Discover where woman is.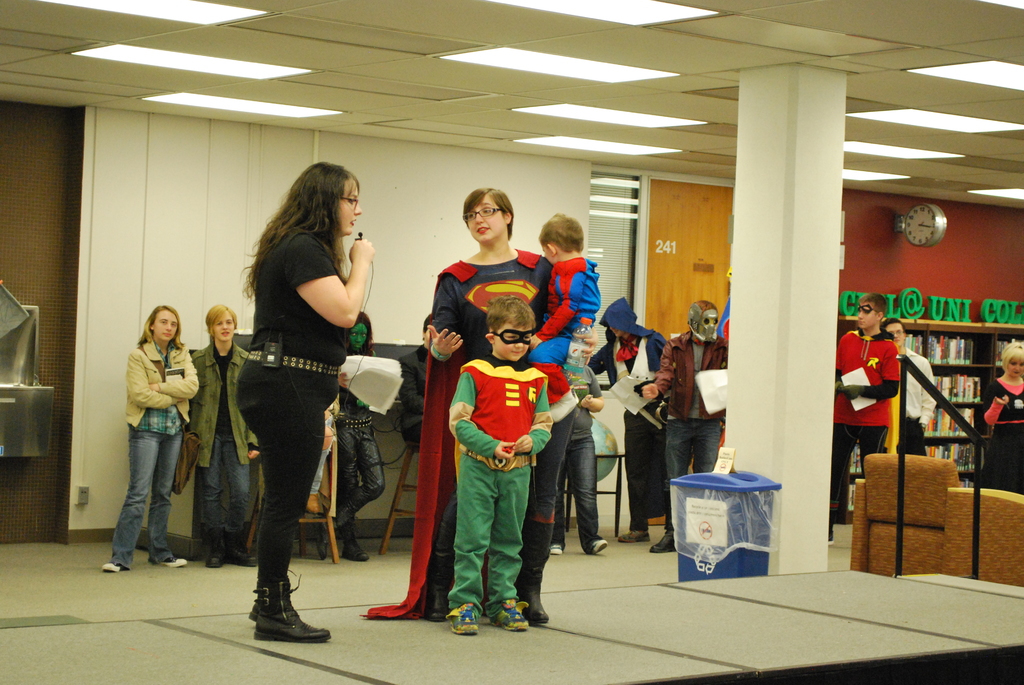
Discovered at select_region(207, 164, 375, 646).
